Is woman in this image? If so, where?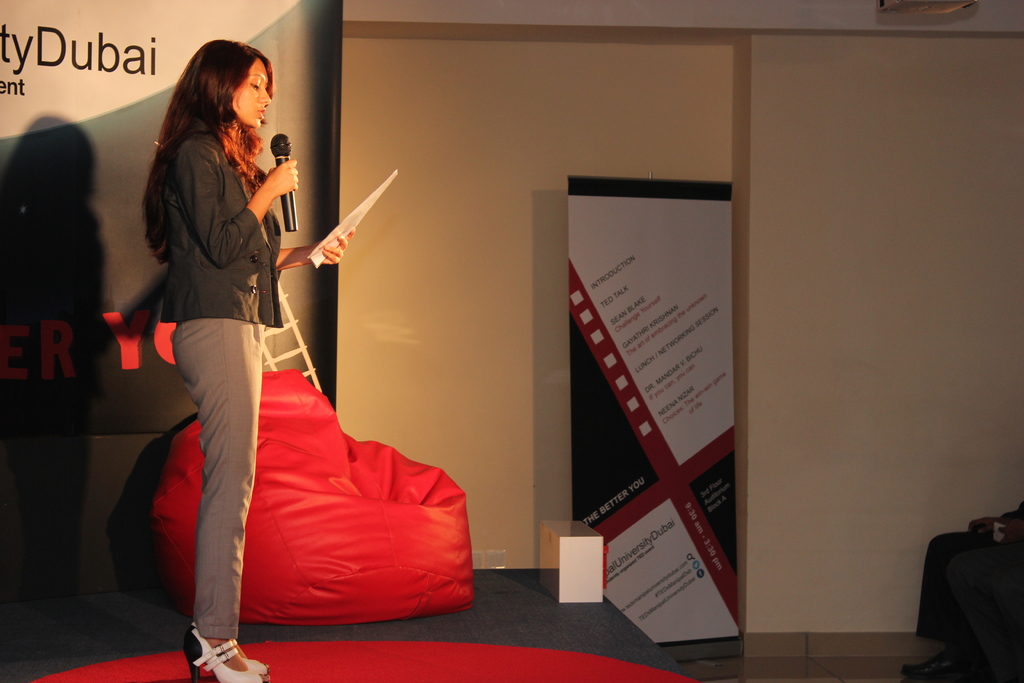
Yes, at locate(125, 34, 344, 646).
